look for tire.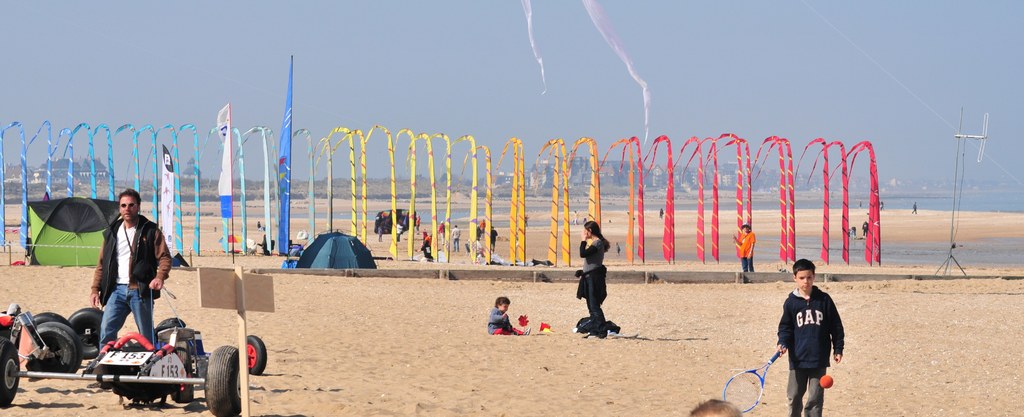
Found: x1=0, y1=338, x2=19, y2=406.
